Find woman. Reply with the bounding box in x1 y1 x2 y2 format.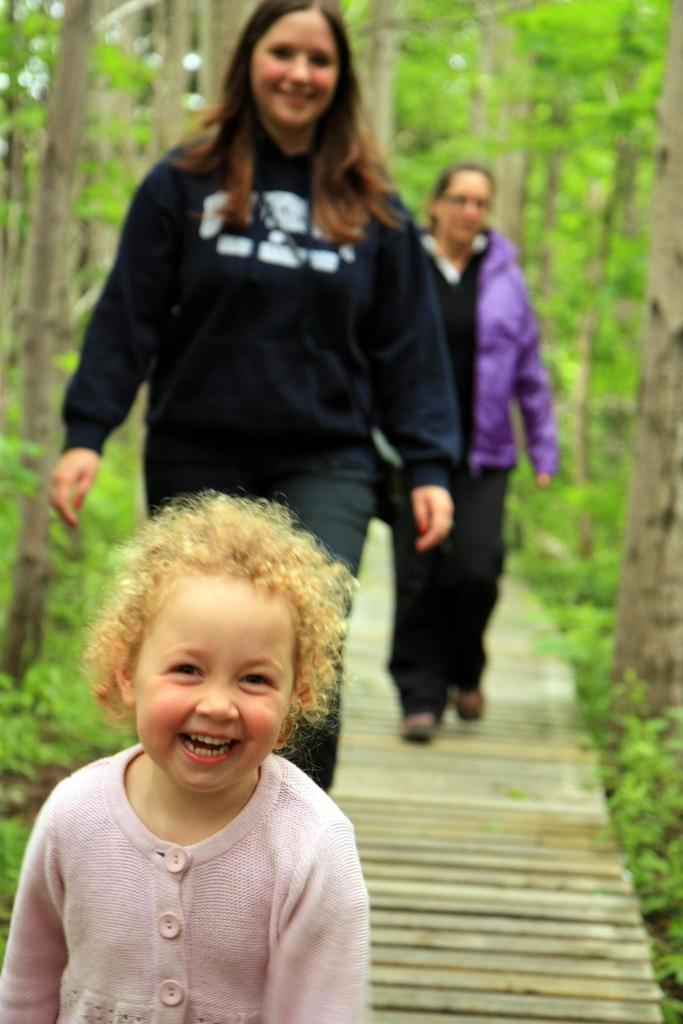
33 26 461 867.
